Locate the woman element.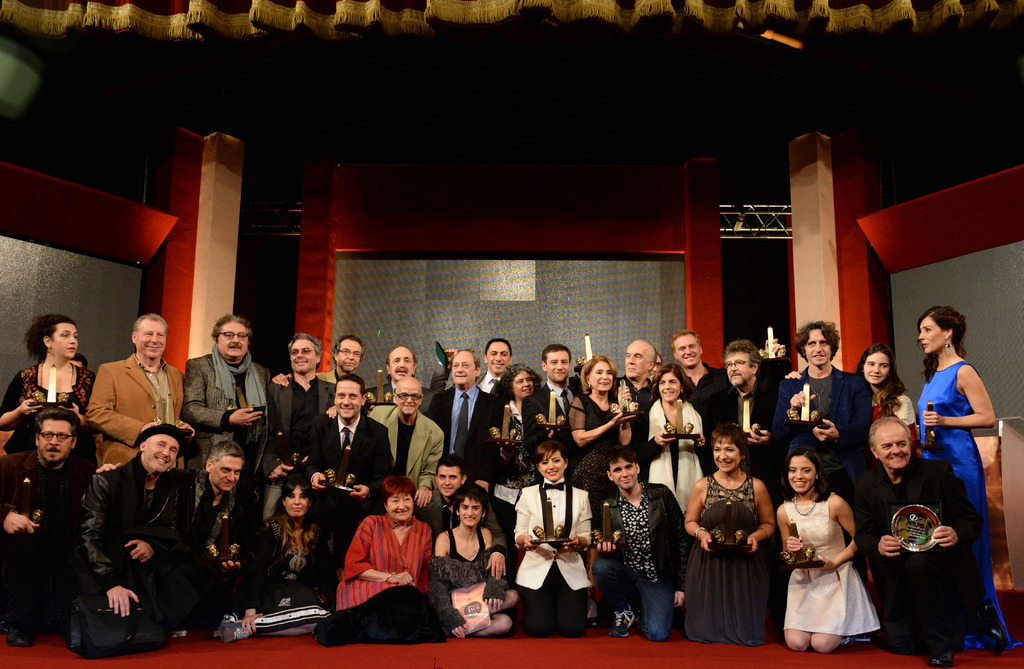
Element bbox: 430,491,519,635.
